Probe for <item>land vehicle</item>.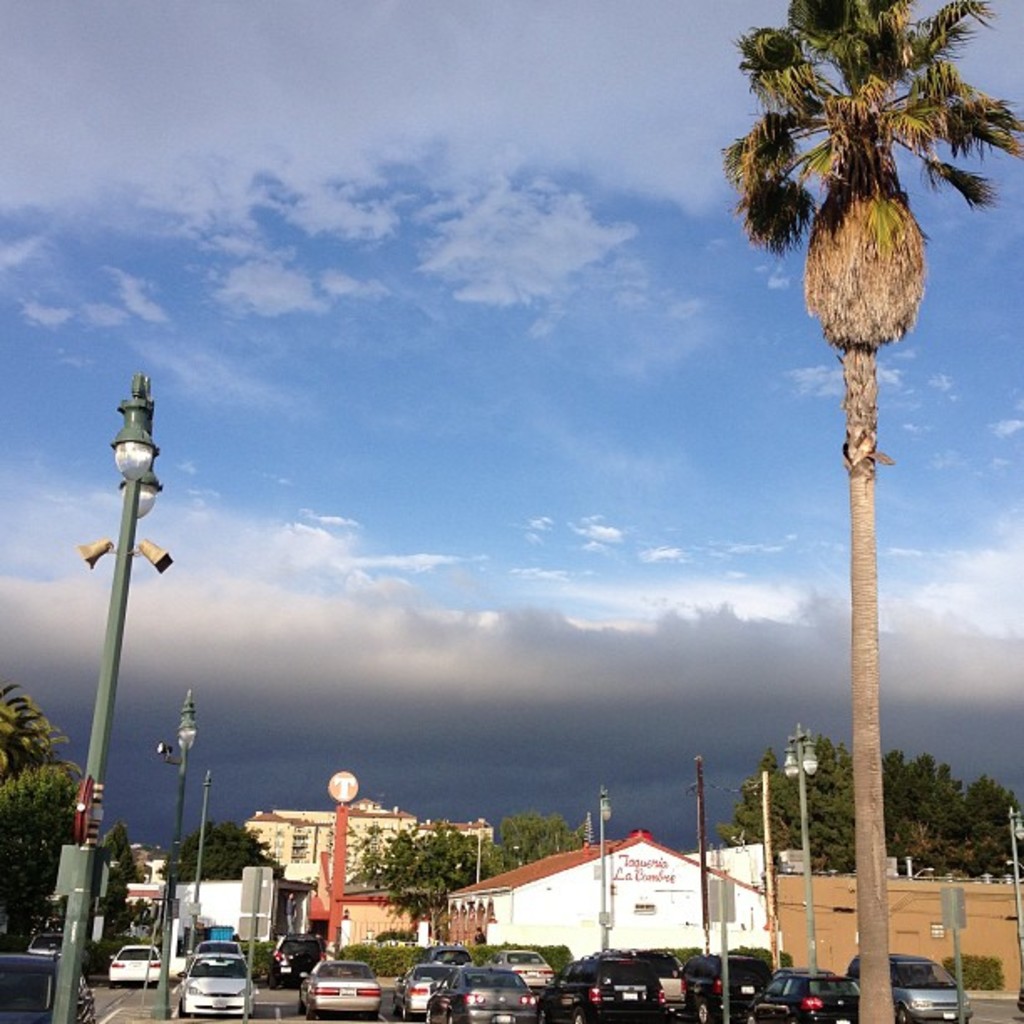
Probe result: x1=750 y1=967 x2=857 y2=1019.
